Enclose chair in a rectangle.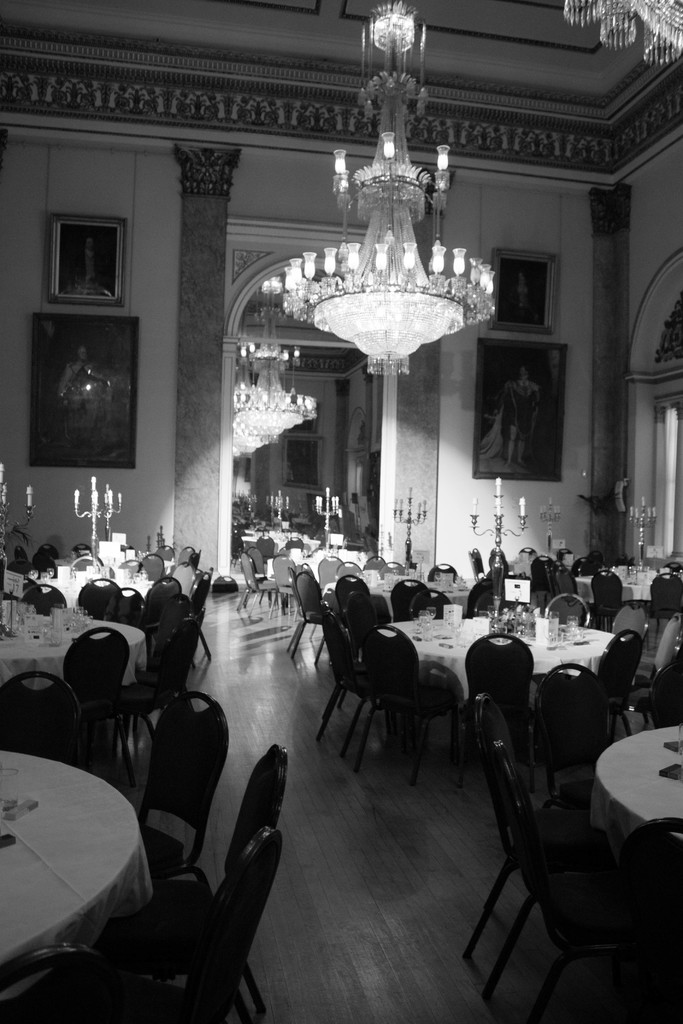
box=[364, 554, 388, 570].
